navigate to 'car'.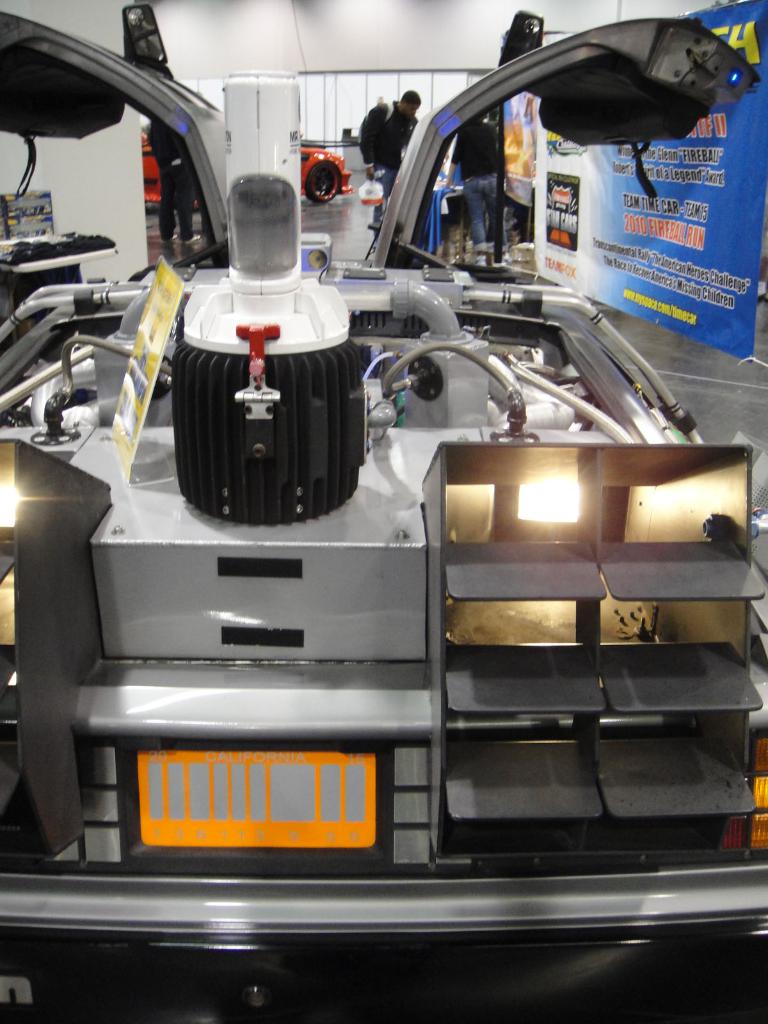
Navigation target: rect(139, 116, 356, 205).
